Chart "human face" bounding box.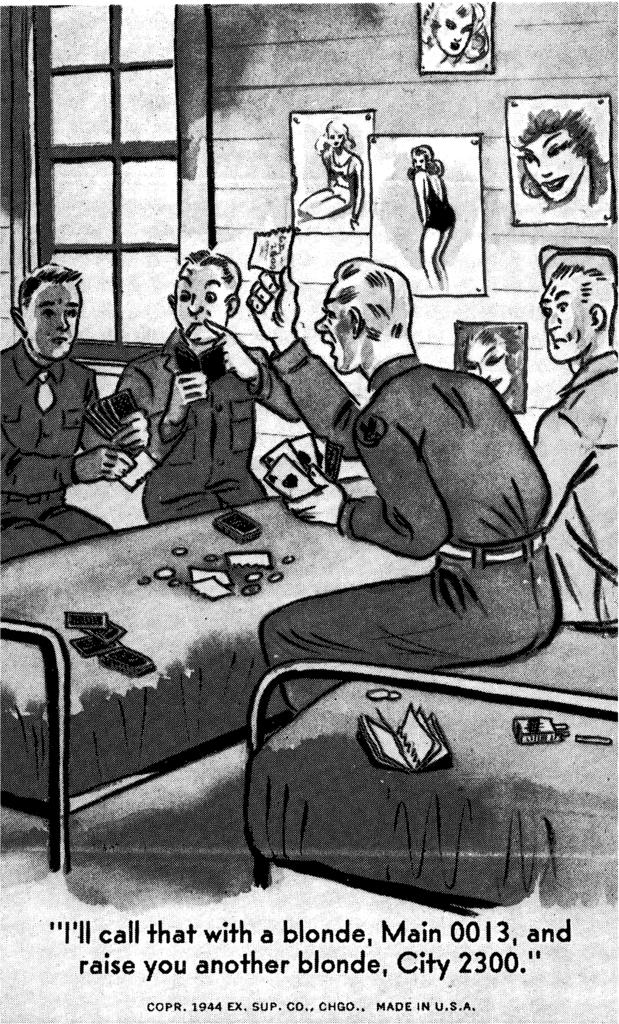
Charted: [176,268,225,338].
